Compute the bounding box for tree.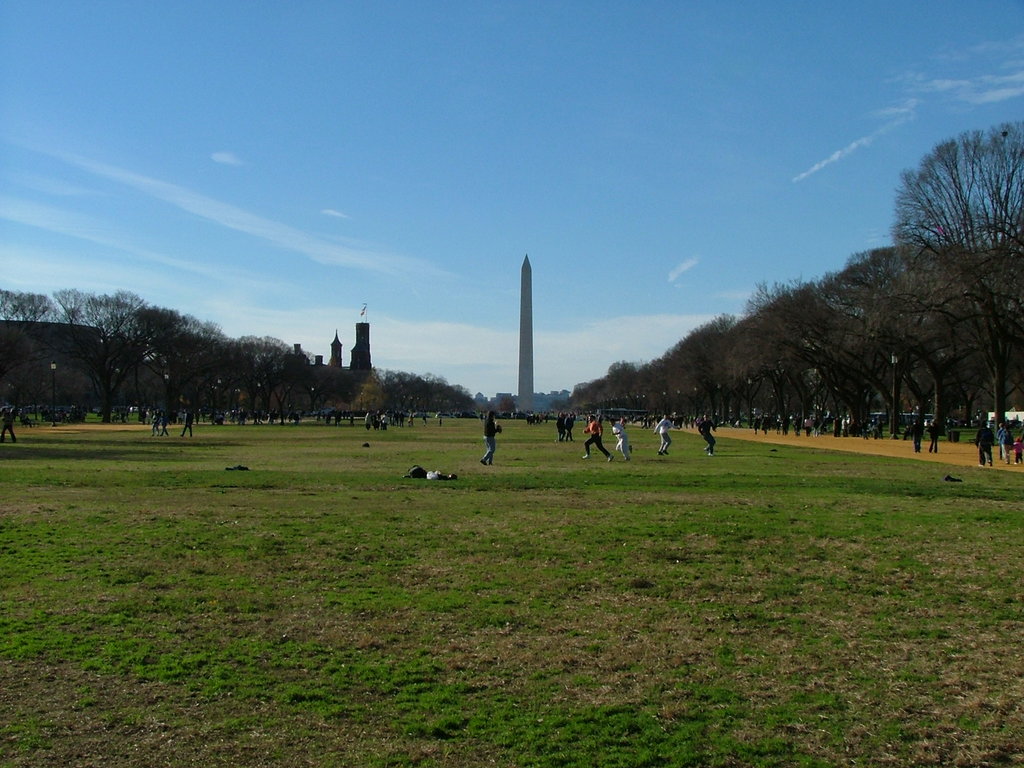
x1=131 y1=300 x2=234 y2=426.
